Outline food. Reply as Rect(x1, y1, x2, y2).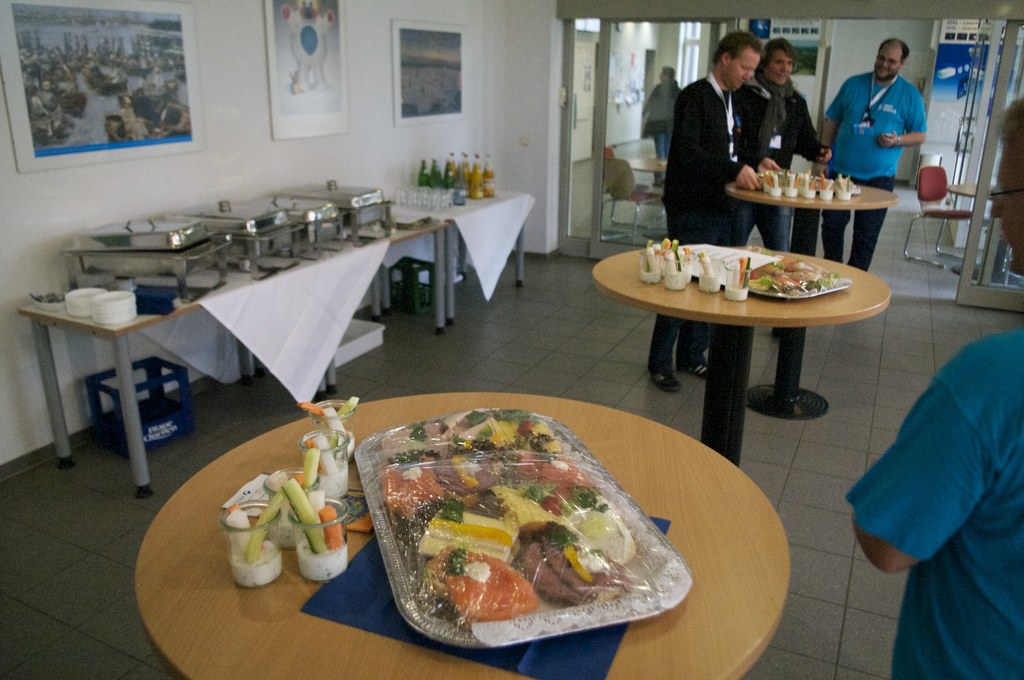
Rect(699, 254, 715, 281).
